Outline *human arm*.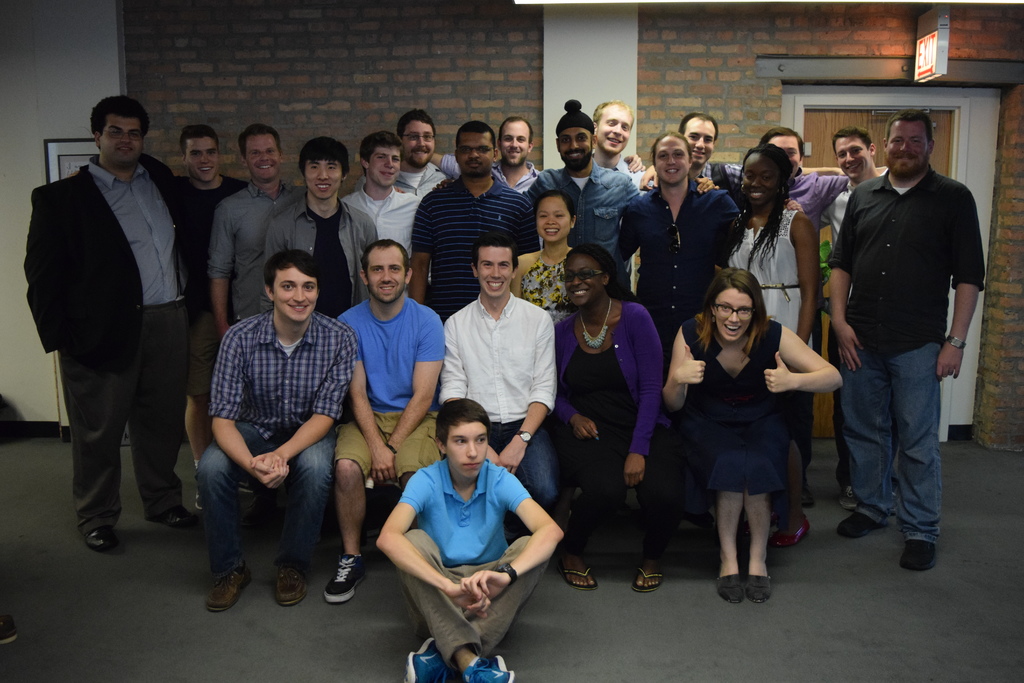
Outline: 712 192 742 272.
